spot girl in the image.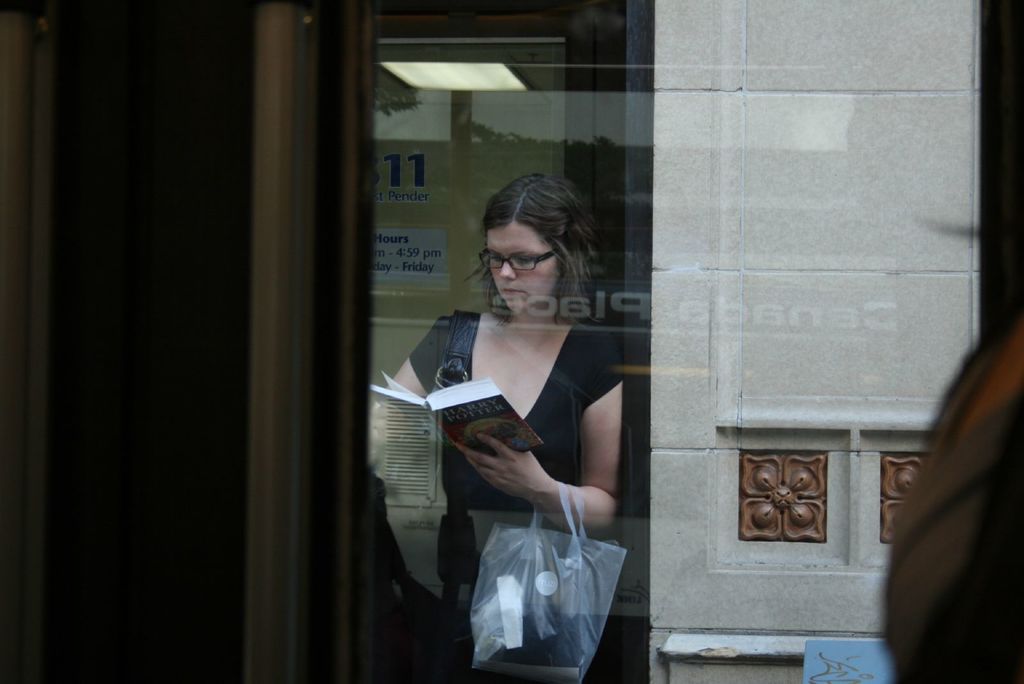
girl found at <bbox>383, 181, 619, 683</bbox>.
